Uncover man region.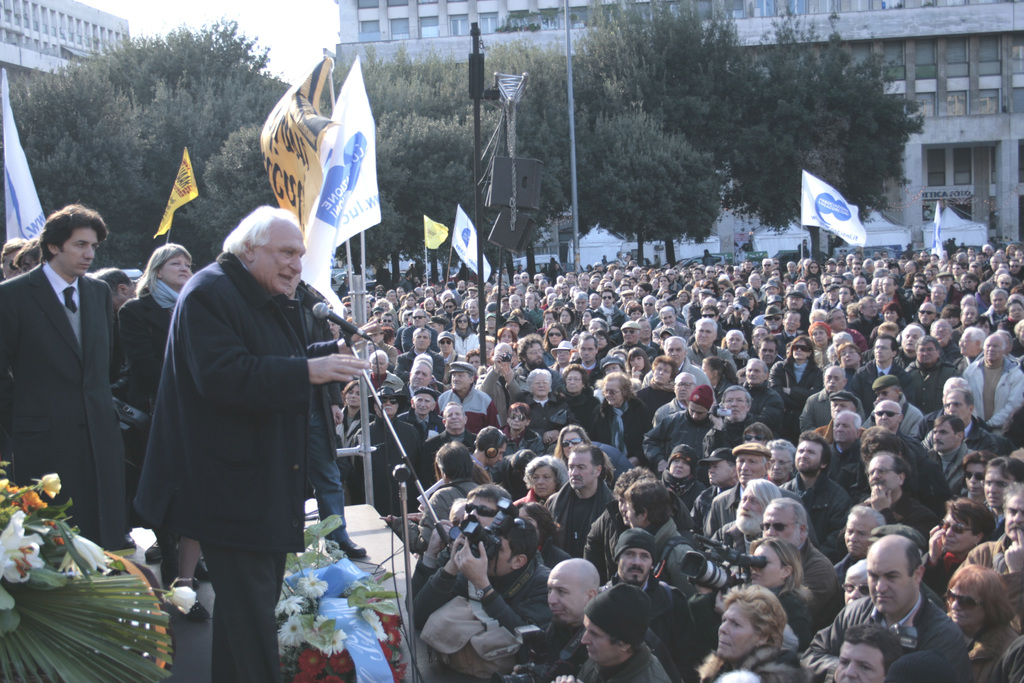
Uncovered: locate(785, 285, 804, 313).
